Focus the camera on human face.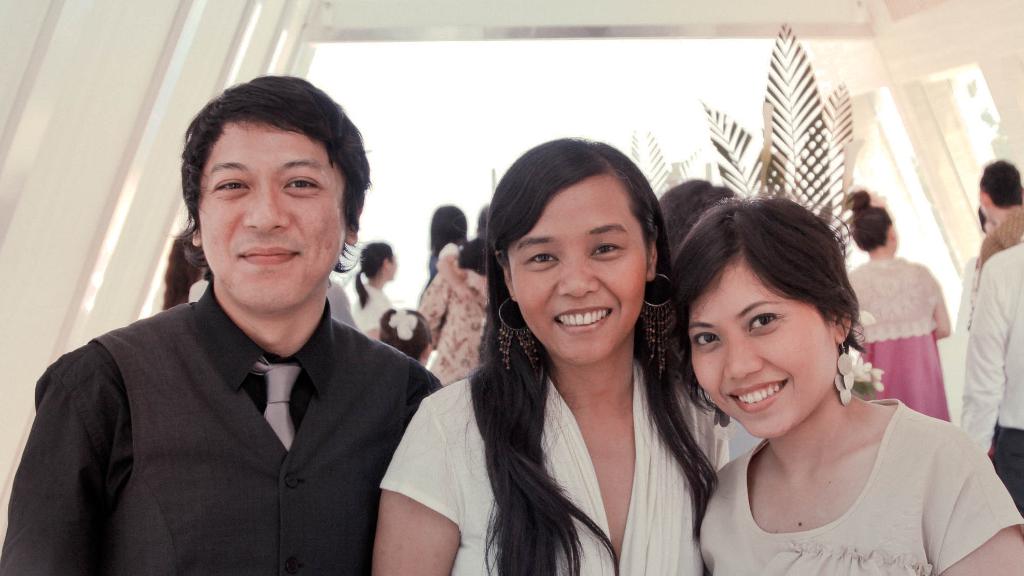
Focus region: region(508, 173, 646, 364).
